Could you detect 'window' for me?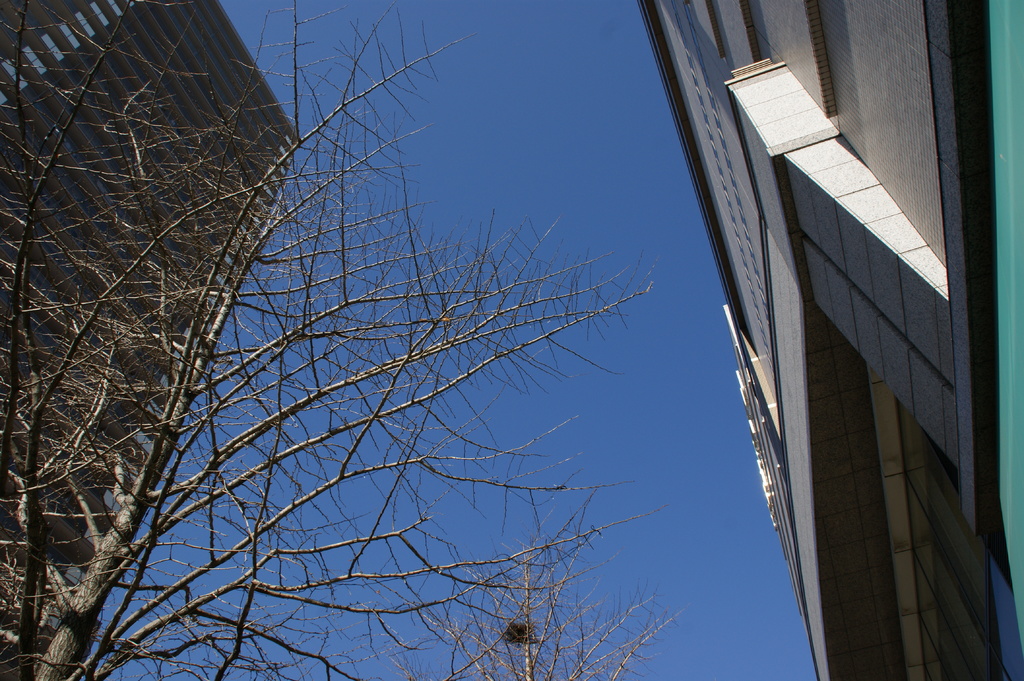
Detection result: (left=92, top=0, right=115, bottom=29).
